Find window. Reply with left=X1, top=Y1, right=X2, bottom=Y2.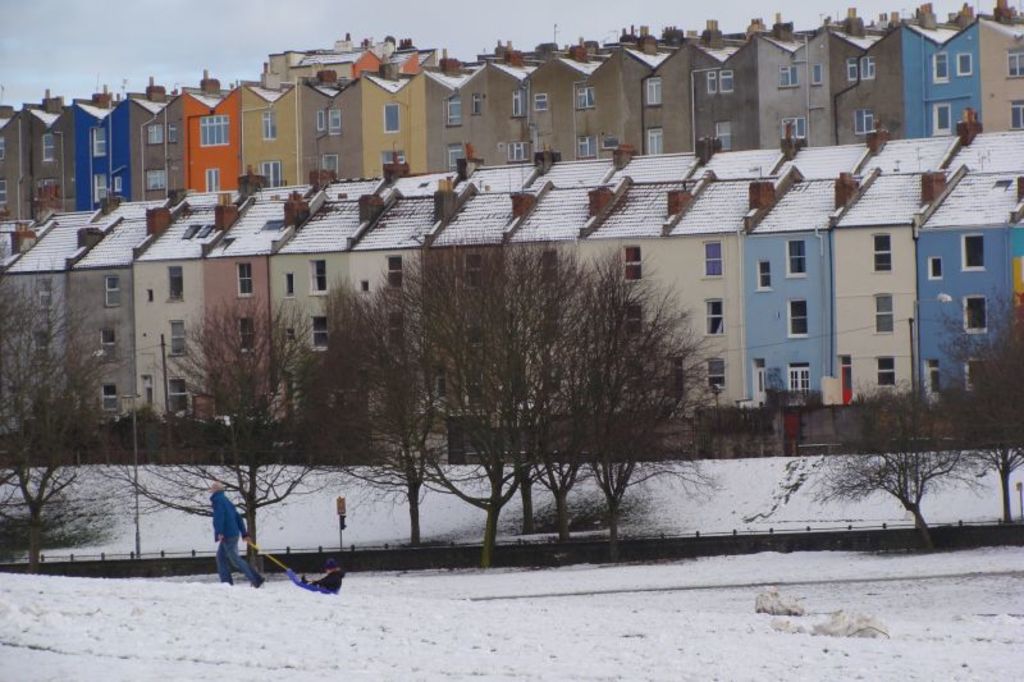
left=545, top=302, right=561, bottom=342.
